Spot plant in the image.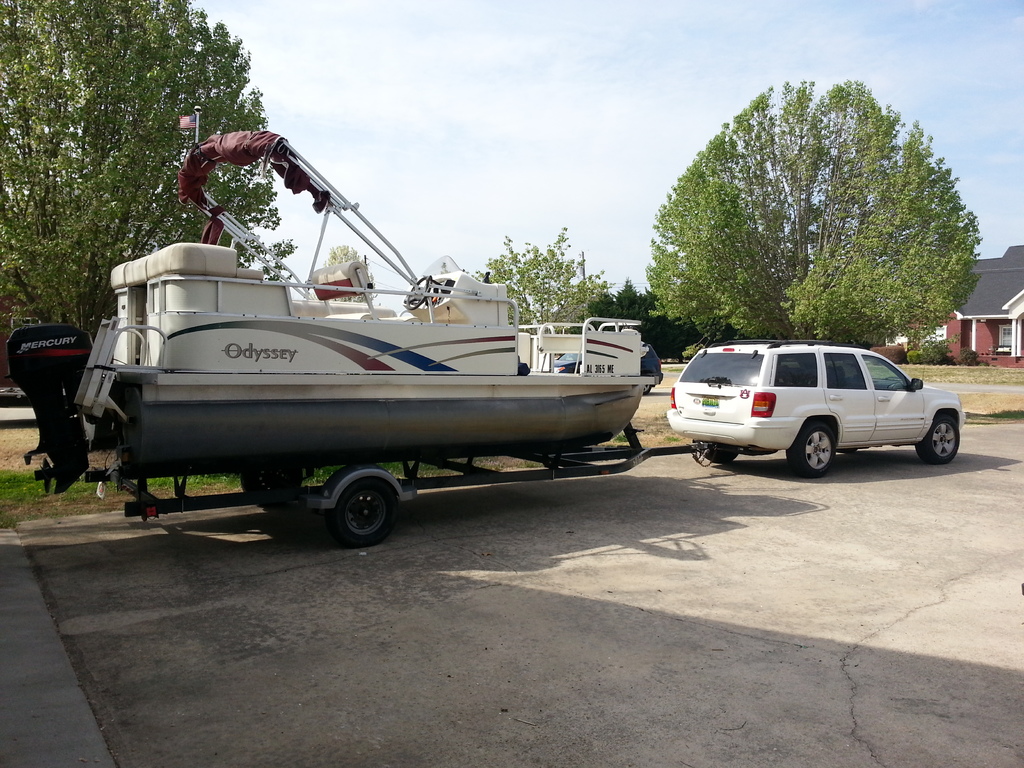
plant found at box(906, 340, 956, 371).
